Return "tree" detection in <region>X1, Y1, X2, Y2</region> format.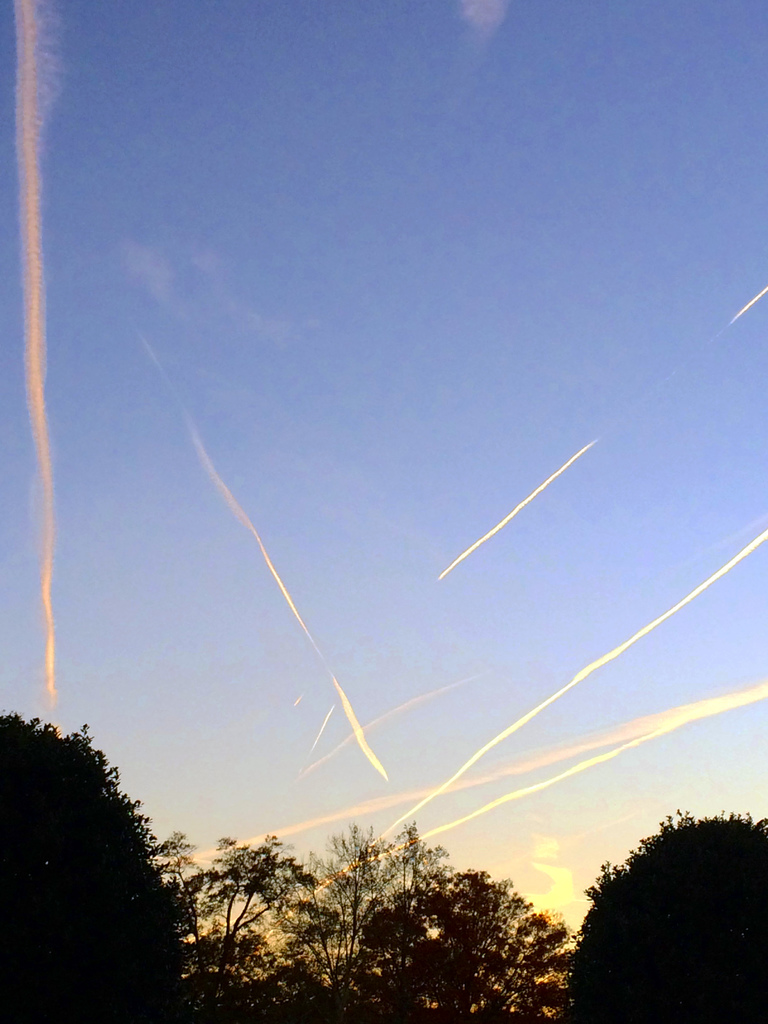
<region>322, 860, 580, 1023</region>.
